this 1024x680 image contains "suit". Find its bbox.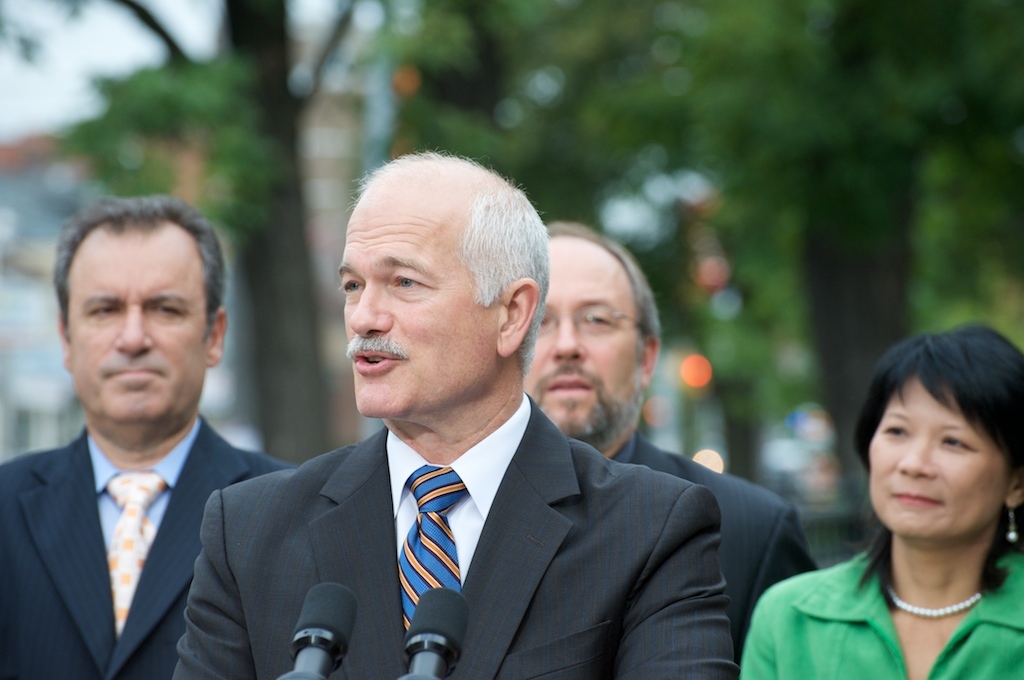
(x1=0, y1=414, x2=300, y2=679).
